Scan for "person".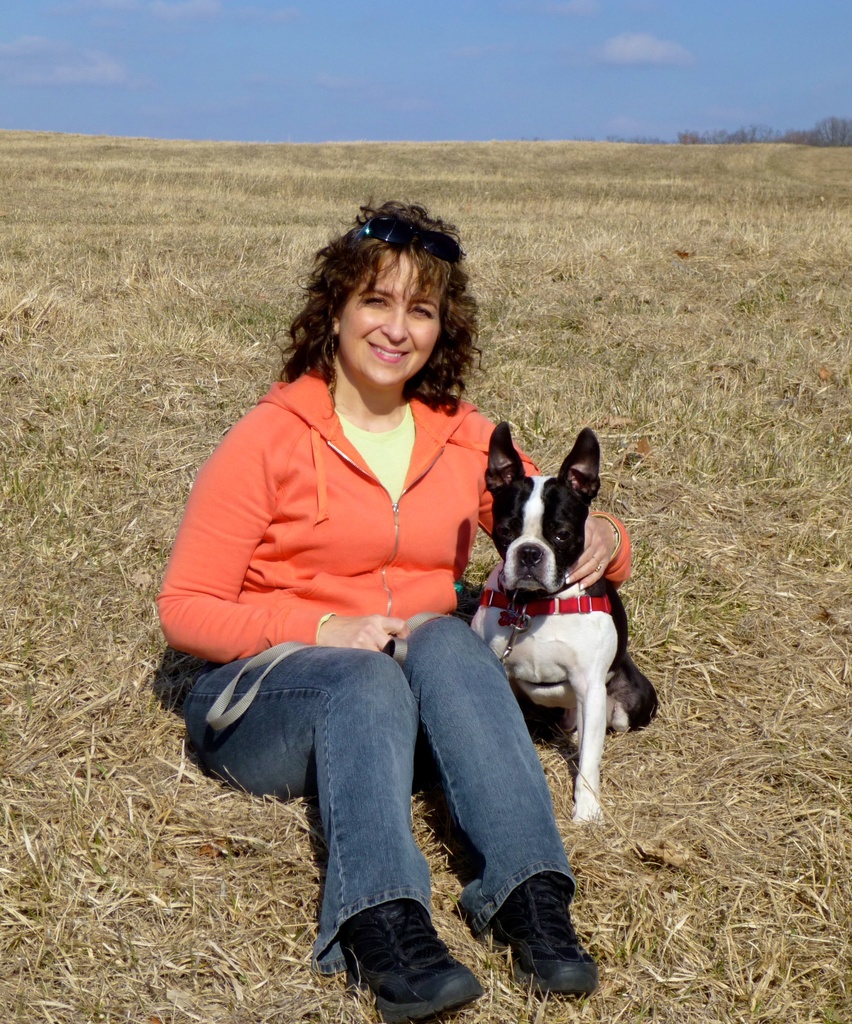
Scan result: (166, 199, 627, 1023).
